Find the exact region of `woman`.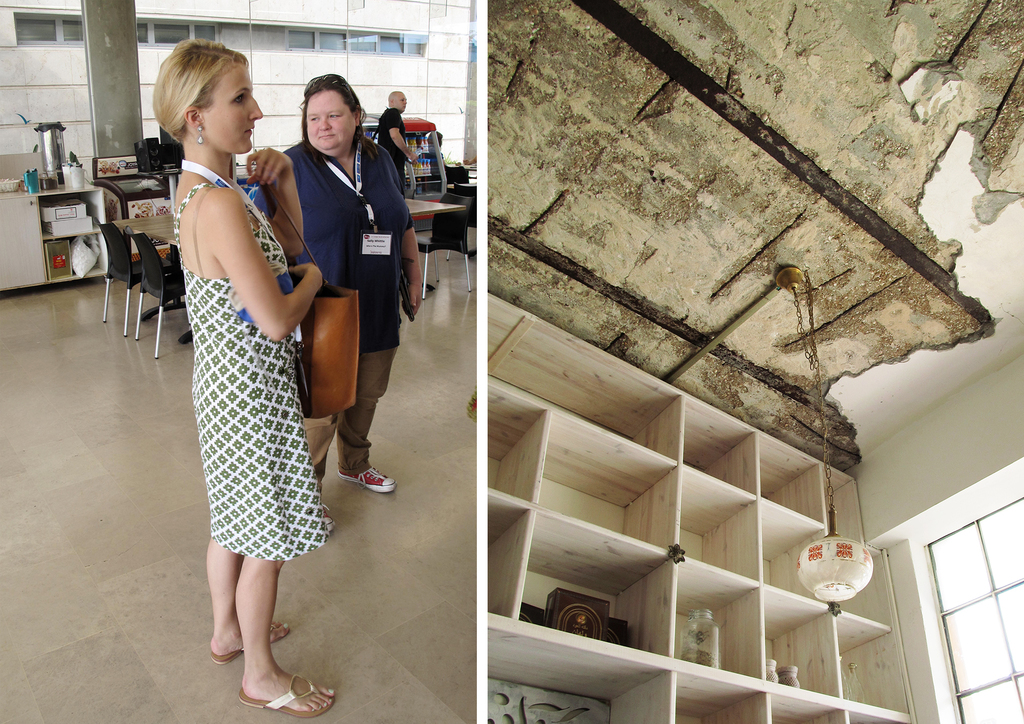
Exact region: select_region(156, 47, 332, 680).
